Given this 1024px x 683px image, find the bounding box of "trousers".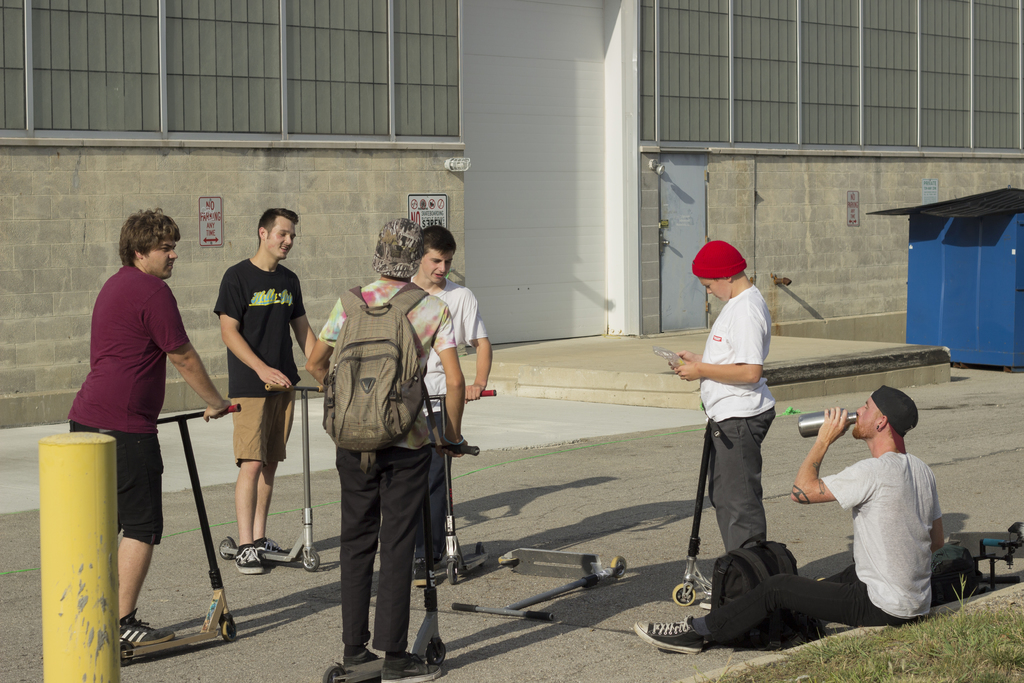
<bbox>703, 561, 929, 646</bbox>.
